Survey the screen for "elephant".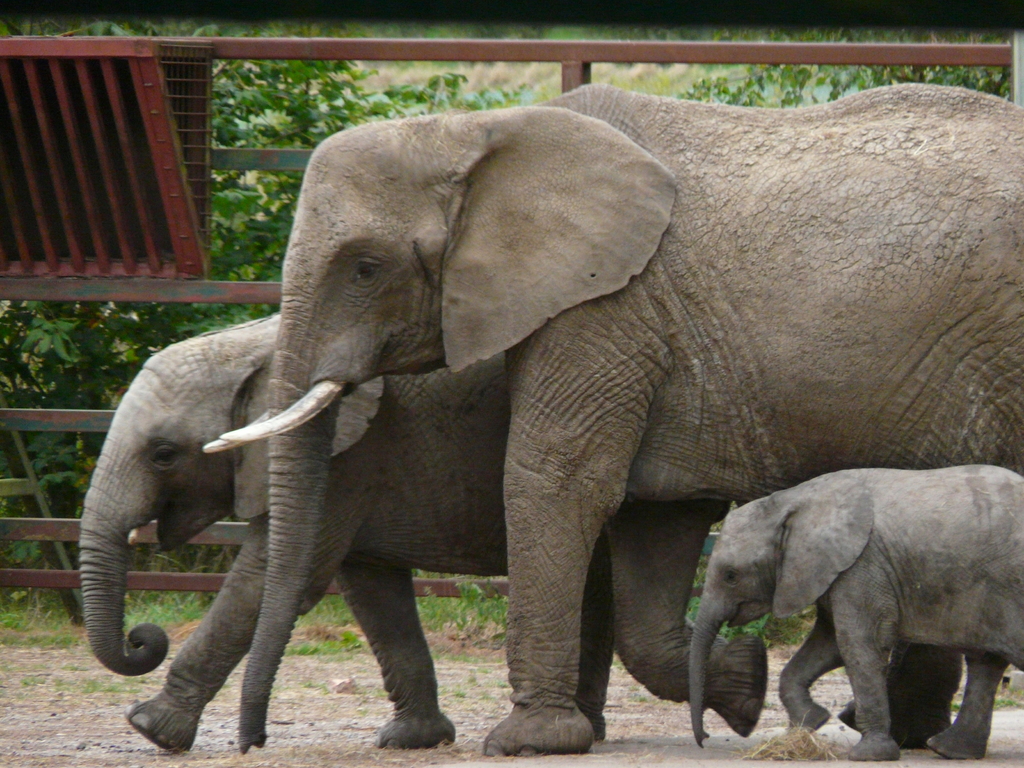
Survey found: x1=77, y1=312, x2=767, y2=750.
